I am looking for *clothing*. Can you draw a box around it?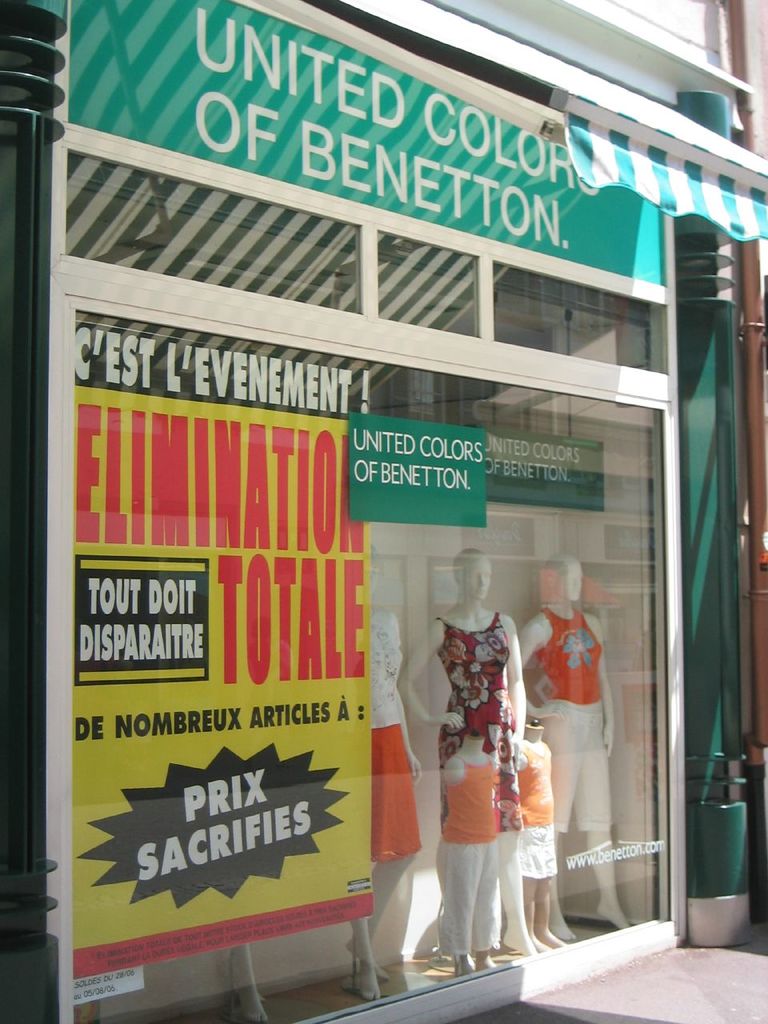
Sure, the bounding box is <box>436,757,496,958</box>.
